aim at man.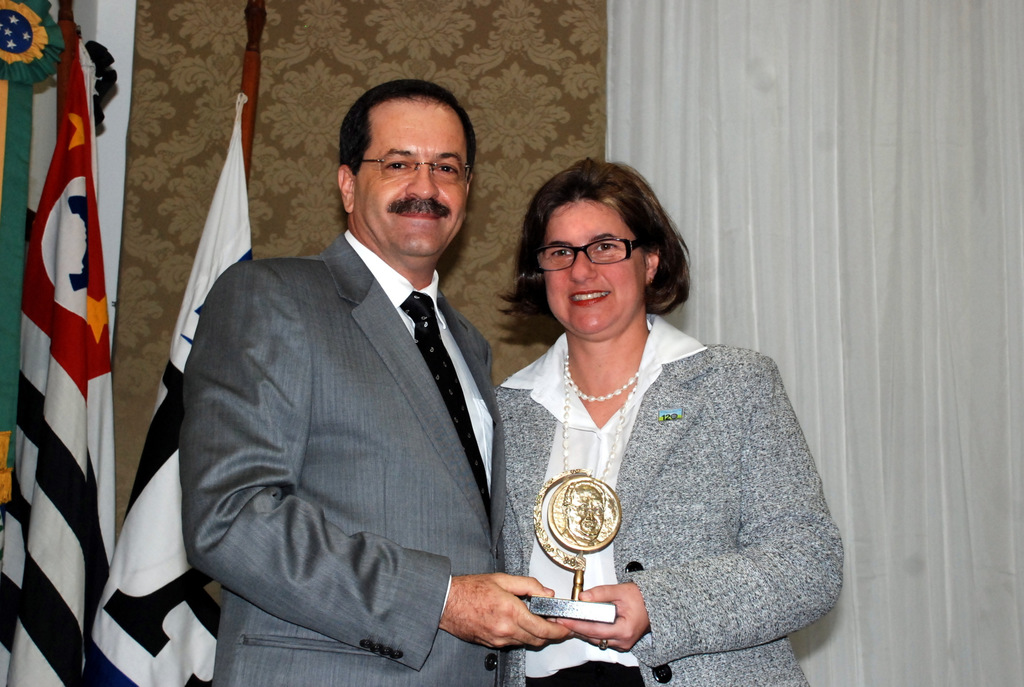
Aimed at select_region(180, 79, 573, 686).
